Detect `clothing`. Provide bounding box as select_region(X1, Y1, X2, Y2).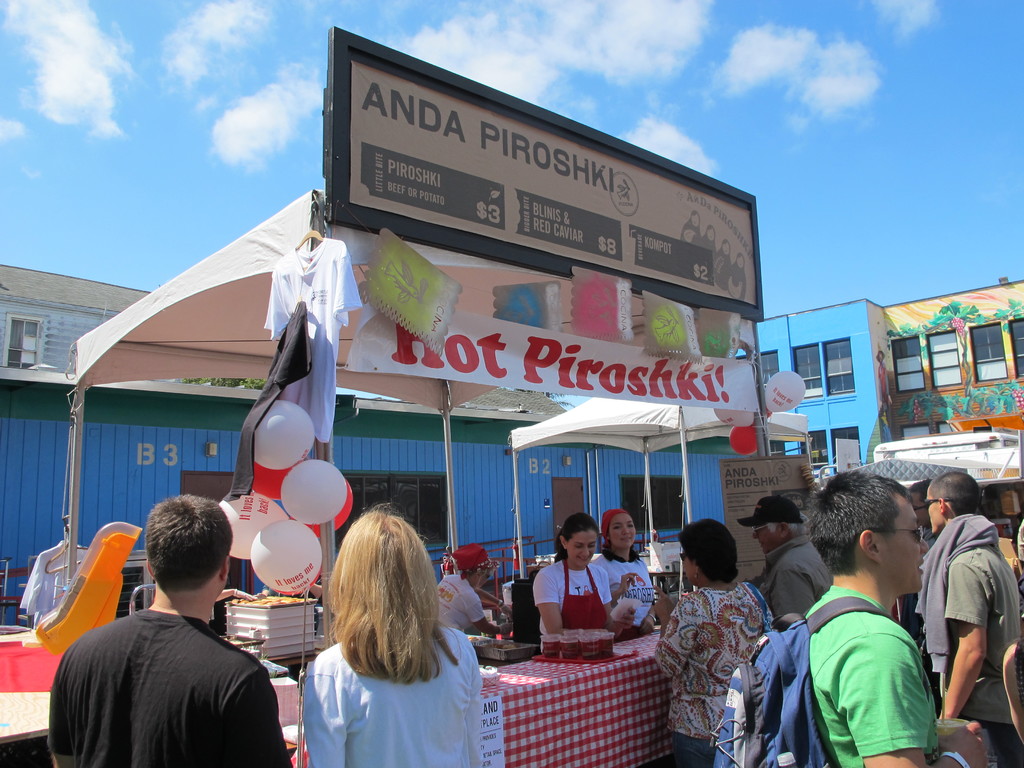
select_region(531, 556, 610, 659).
